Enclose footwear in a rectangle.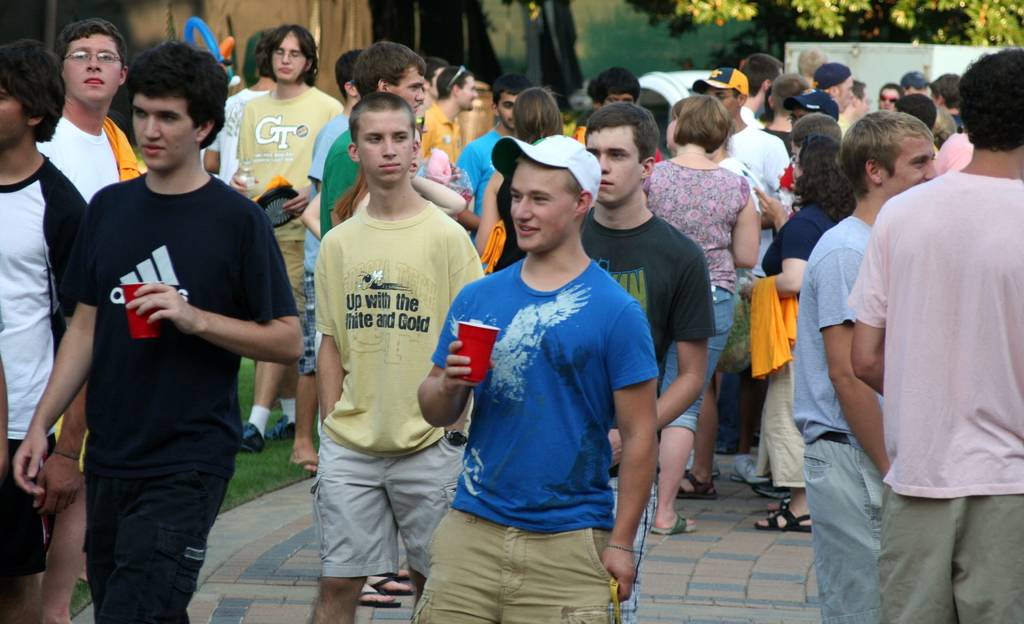
(378,577,414,595).
